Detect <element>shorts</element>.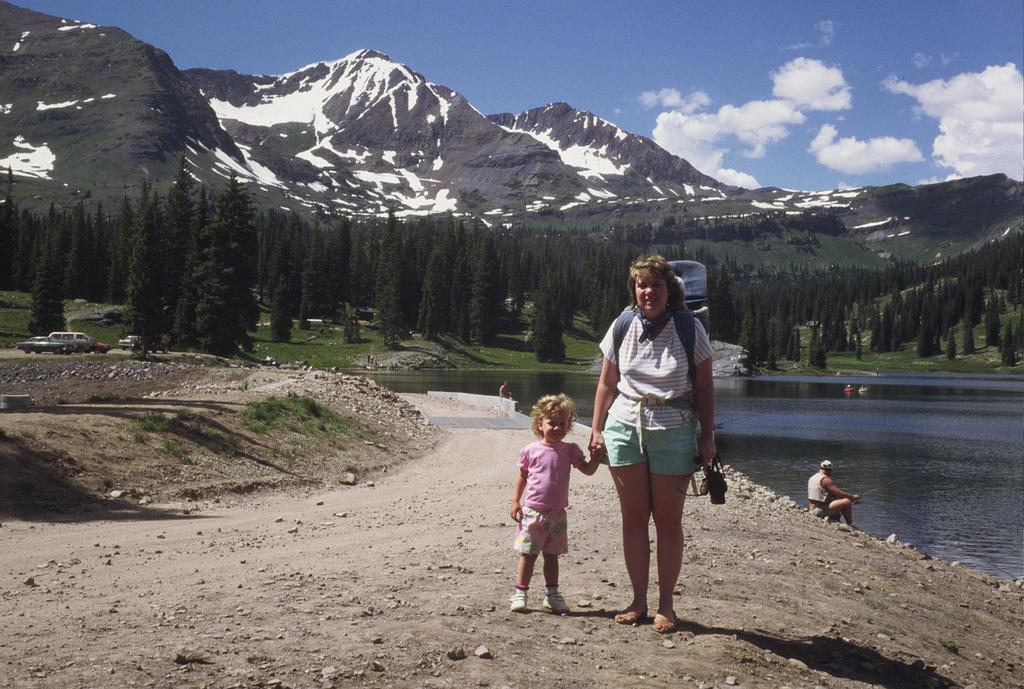
Detected at <region>511, 505, 569, 559</region>.
